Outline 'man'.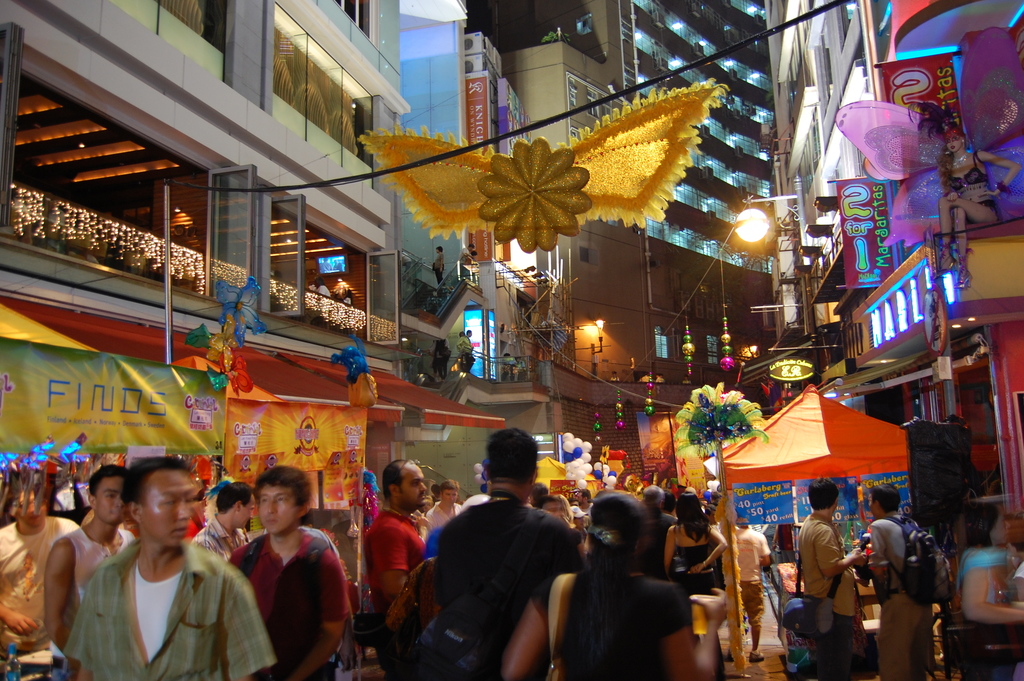
Outline: l=56, t=441, r=273, b=680.
